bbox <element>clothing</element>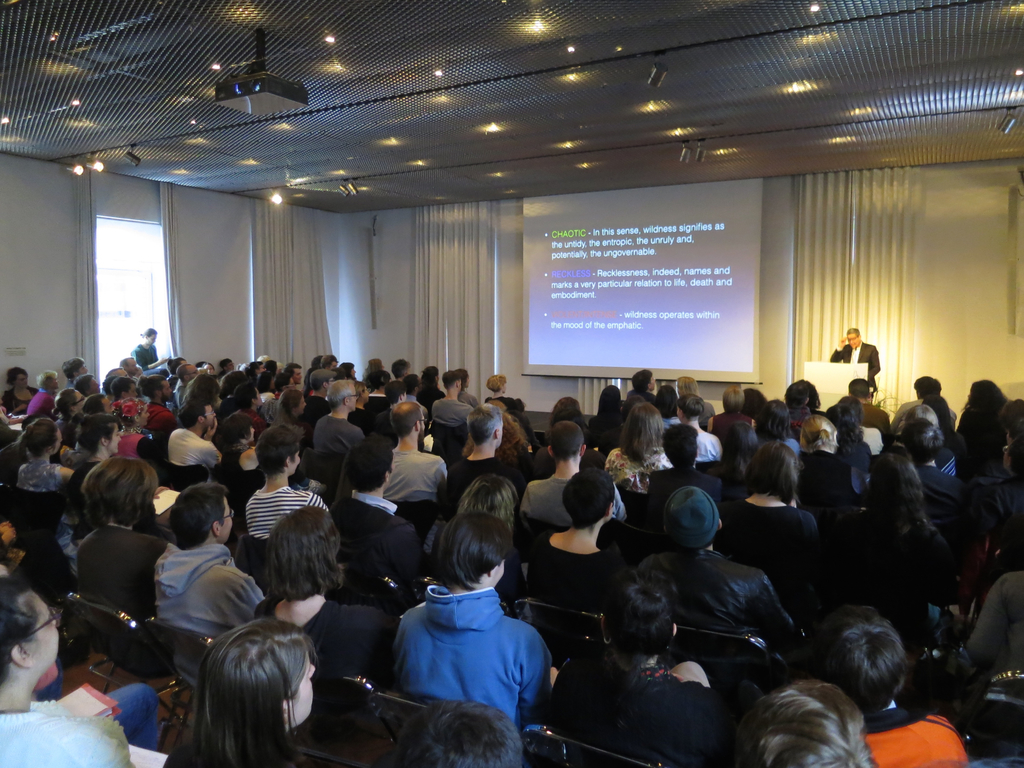
region(351, 402, 382, 433)
